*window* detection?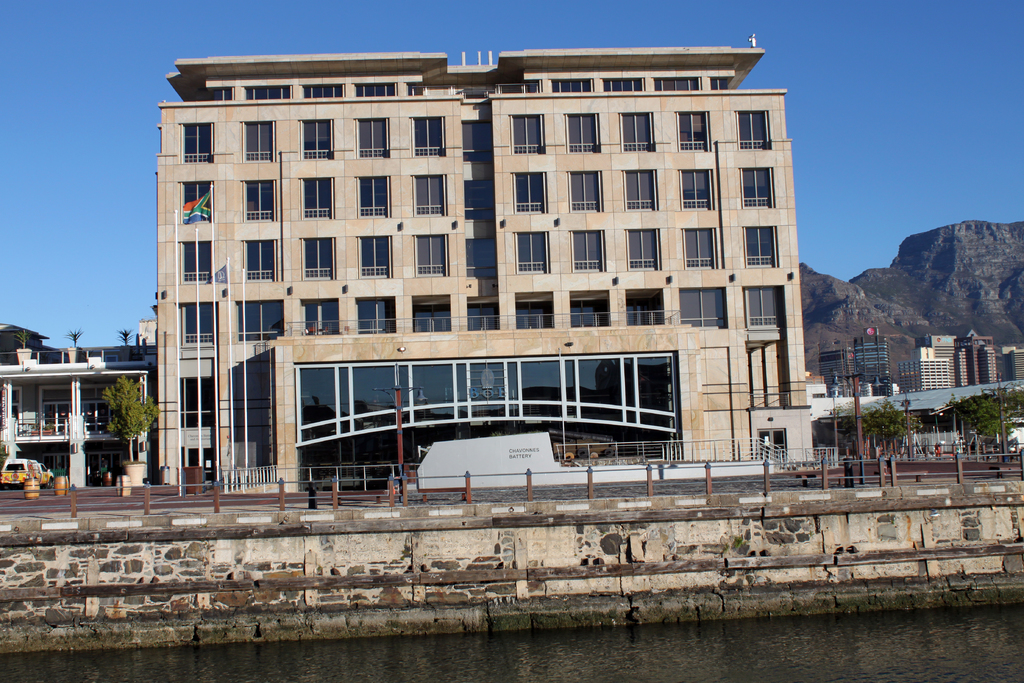
[x1=300, y1=115, x2=330, y2=160]
